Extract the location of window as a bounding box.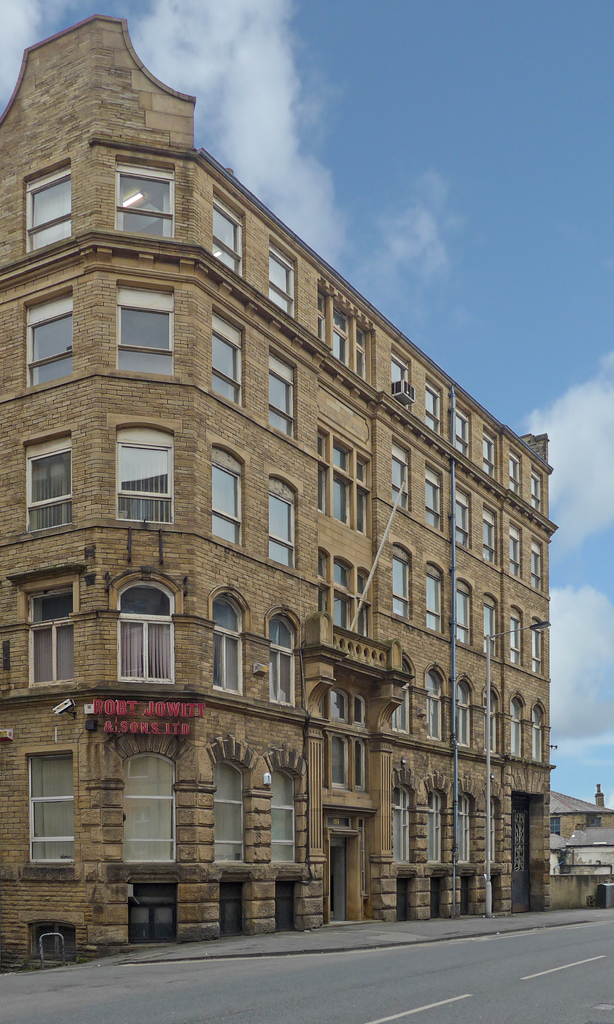
BBox(268, 237, 296, 323).
